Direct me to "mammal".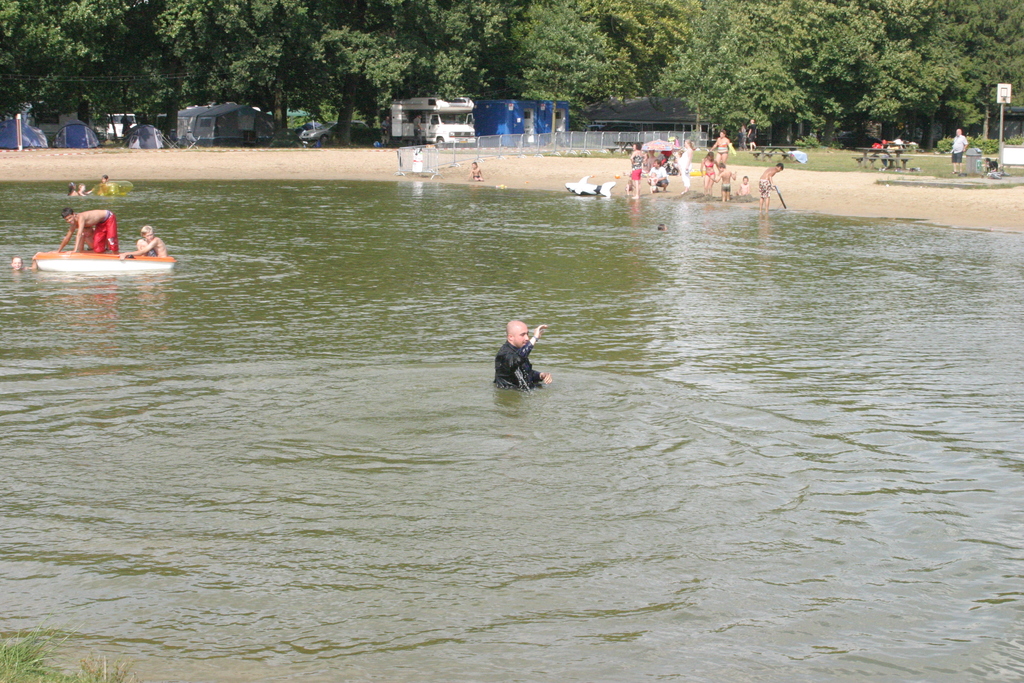
Direction: {"x1": 699, "y1": 150, "x2": 714, "y2": 194}.
